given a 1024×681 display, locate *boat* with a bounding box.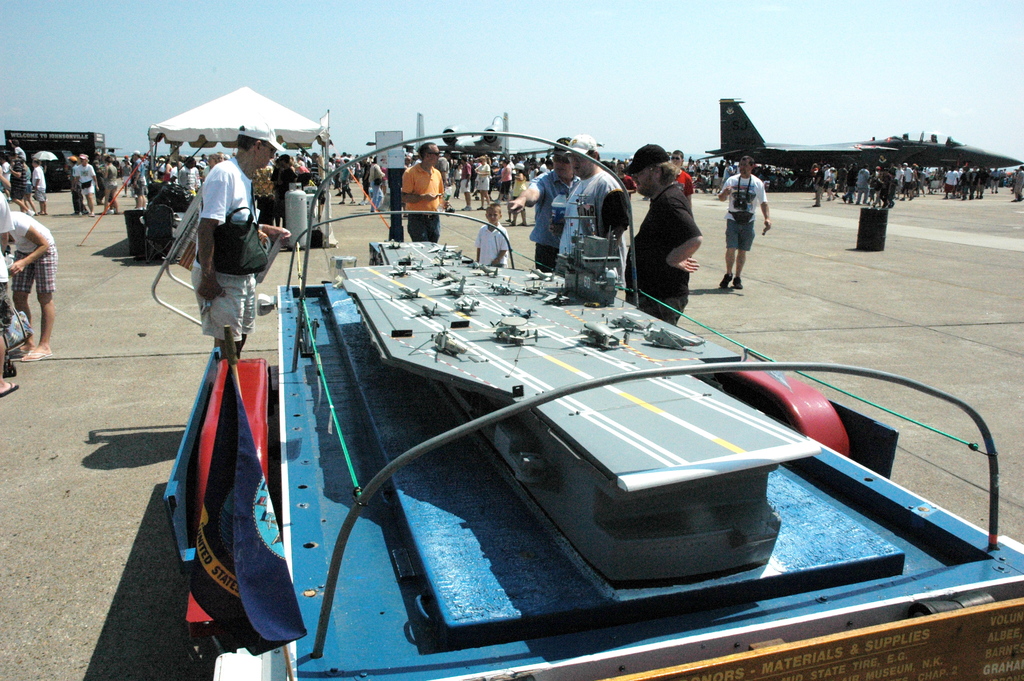
Located: locate(160, 131, 1023, 680).
